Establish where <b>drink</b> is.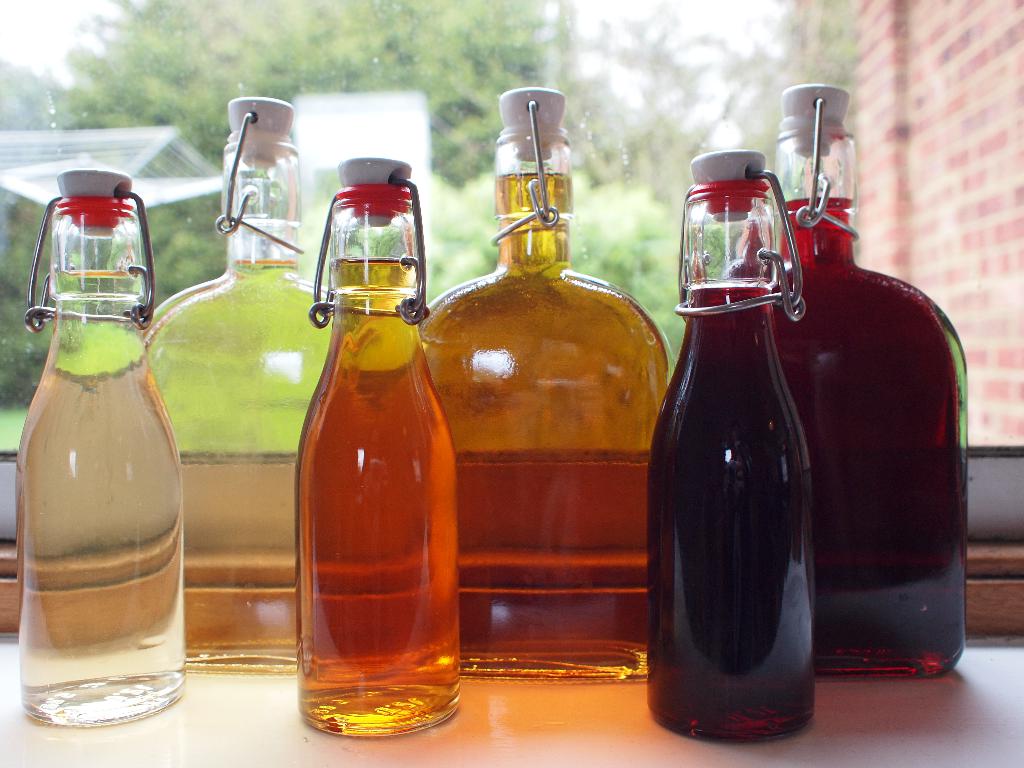
Established at (17,169,184,730).
